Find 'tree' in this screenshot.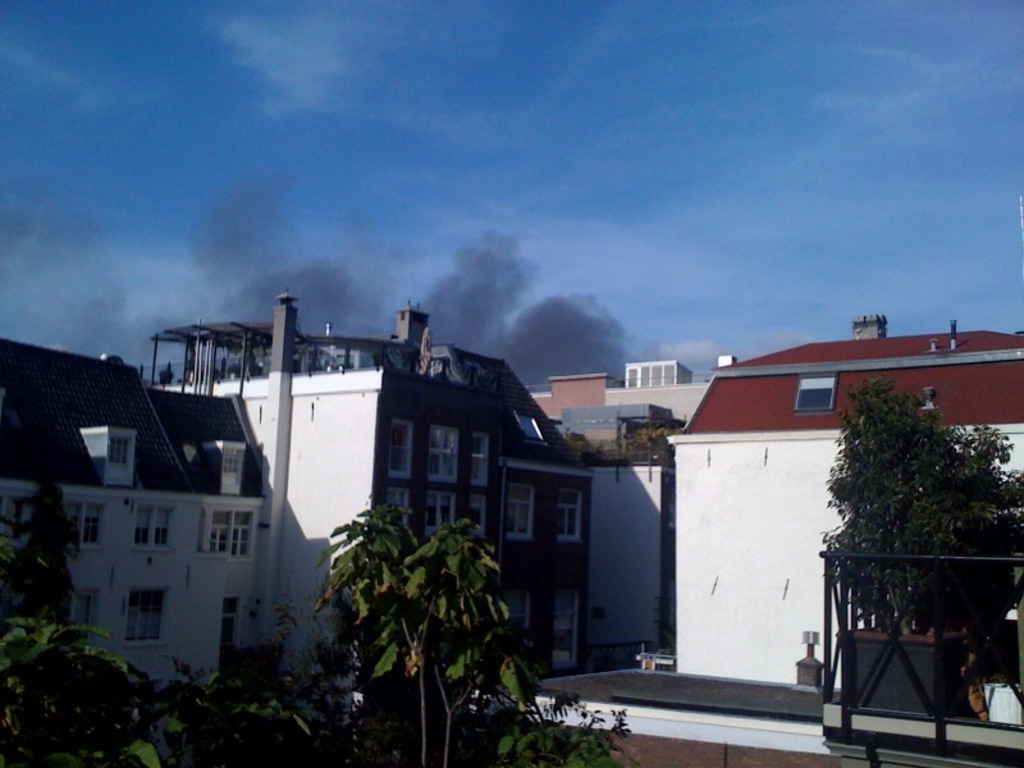
The bounding box for 'tree' is rect(0, 497, 635, 767).
